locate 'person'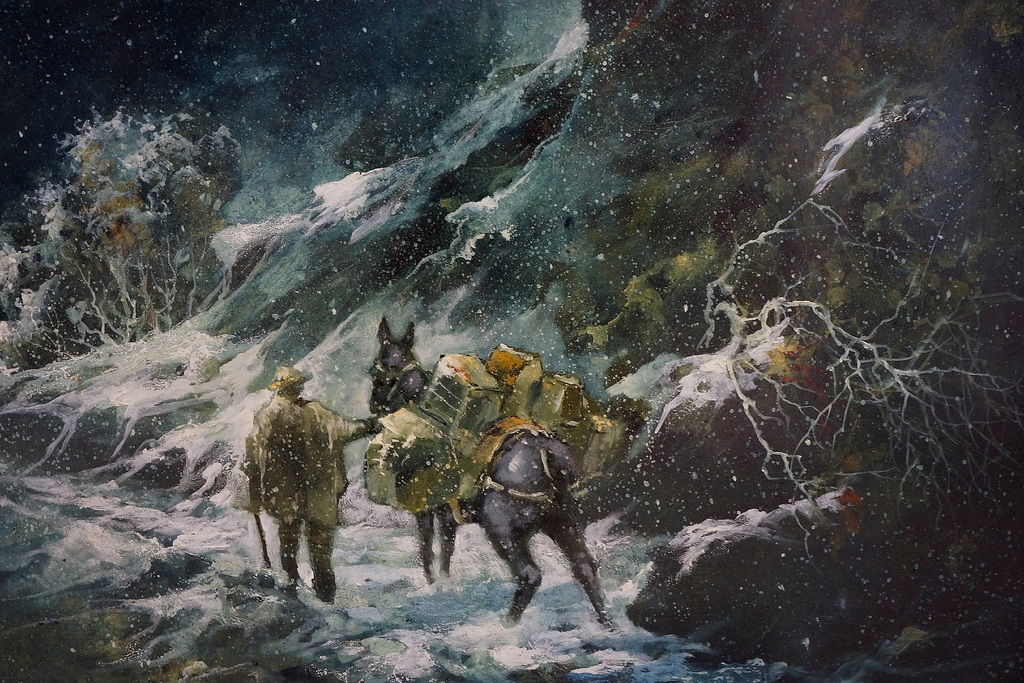
{"x1": 241, "y1": 337, "x2": 366, "y2": 618}
